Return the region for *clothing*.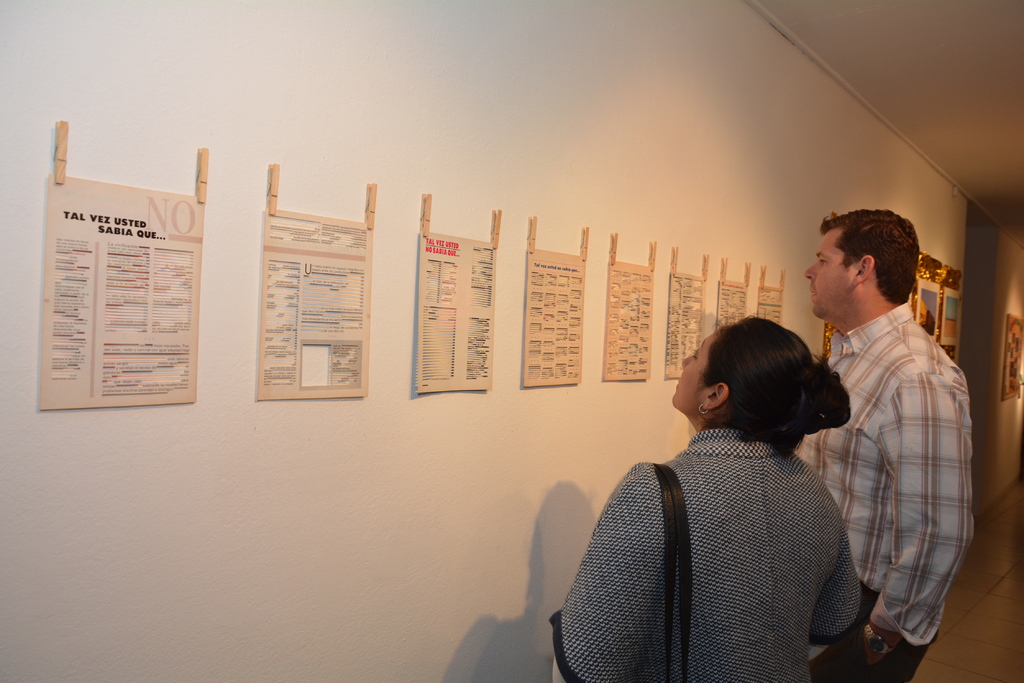
797 302 972 682.
